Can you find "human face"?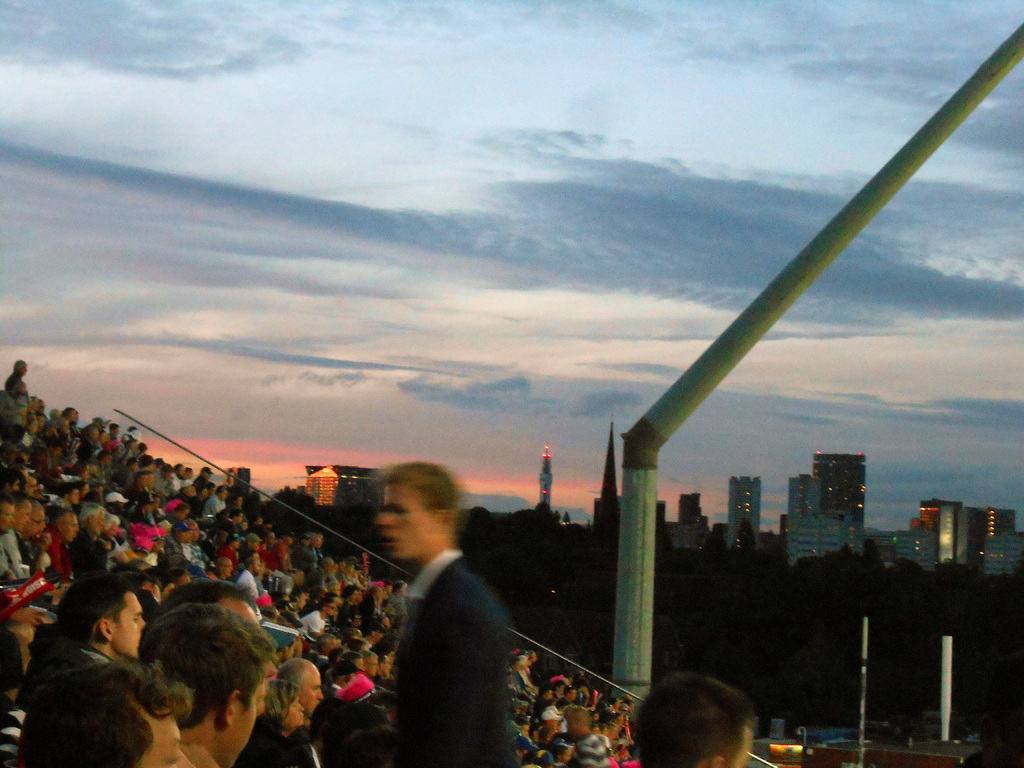
Yes, bounding box: [111, 593, 145, 659].
